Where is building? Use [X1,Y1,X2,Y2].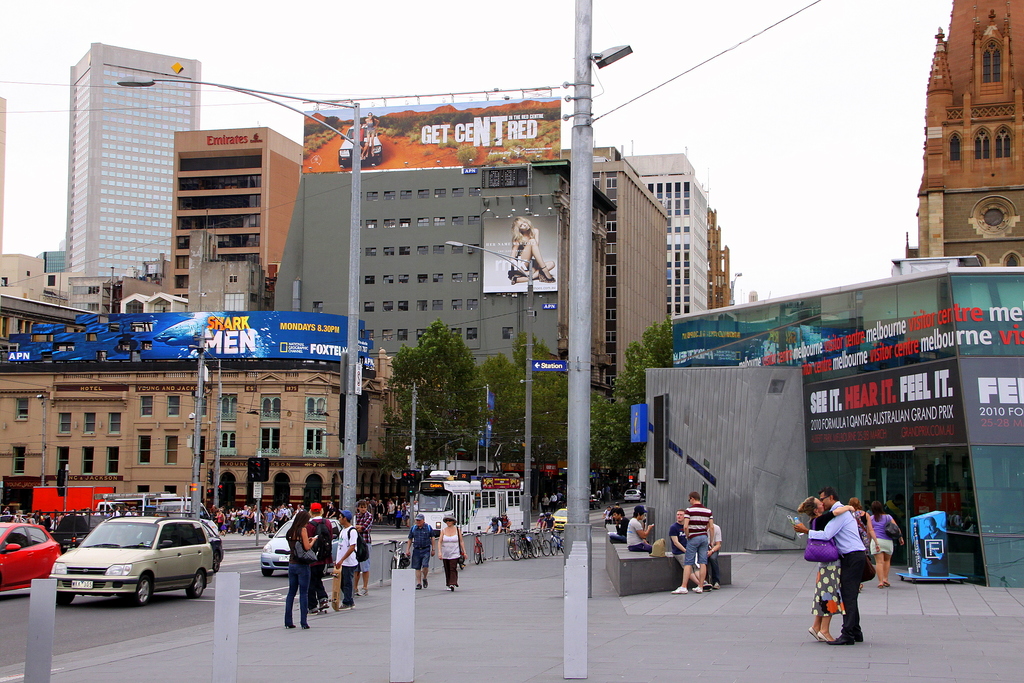
[643,264,1023,591].
